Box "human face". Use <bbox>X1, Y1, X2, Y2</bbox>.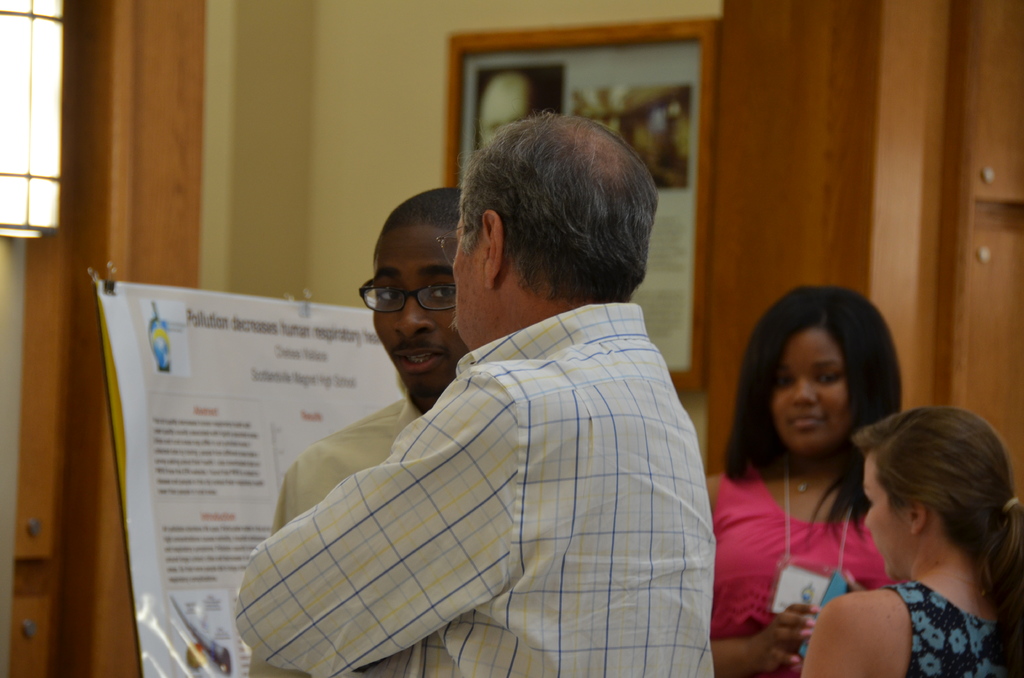
<bbox>770, 330, 847, 455</bbox>.
